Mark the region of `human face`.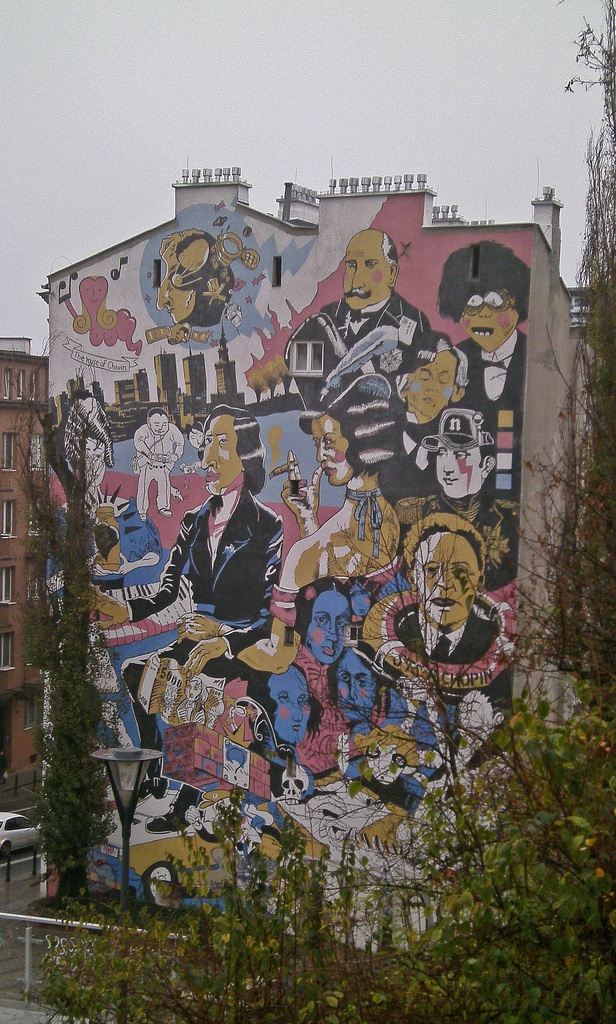
Region: (left=150, top=412, right=170, bottom=436).
